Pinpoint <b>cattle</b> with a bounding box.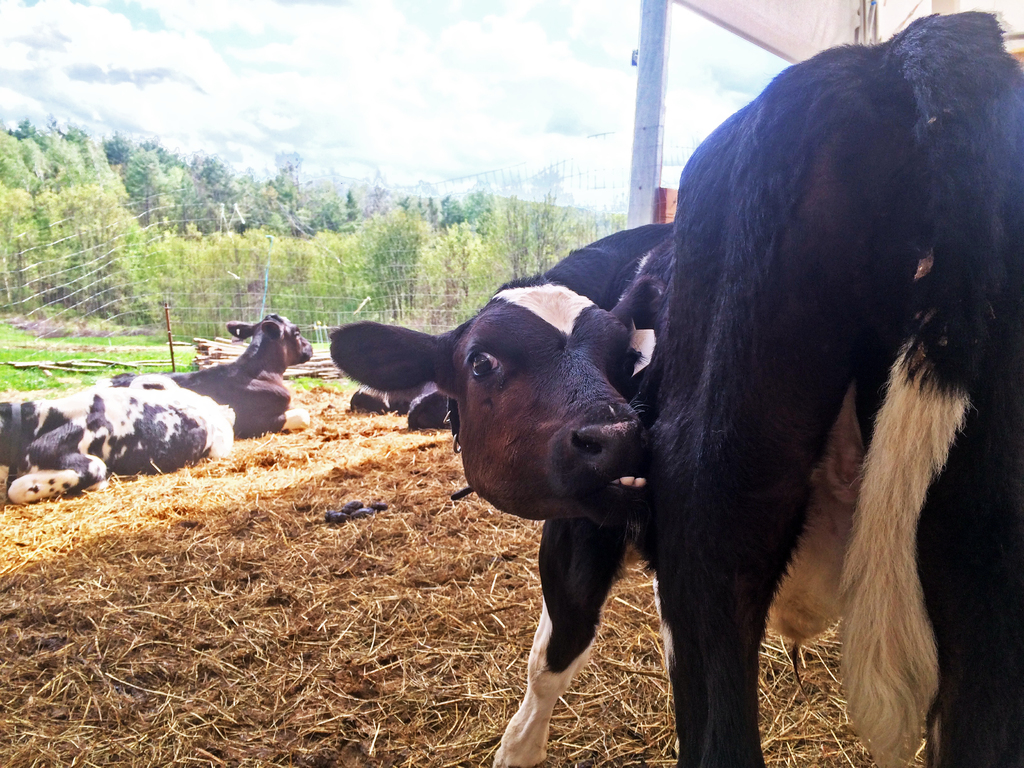
pyautogui.locateOnScreen(379, 84, 971, 767).
